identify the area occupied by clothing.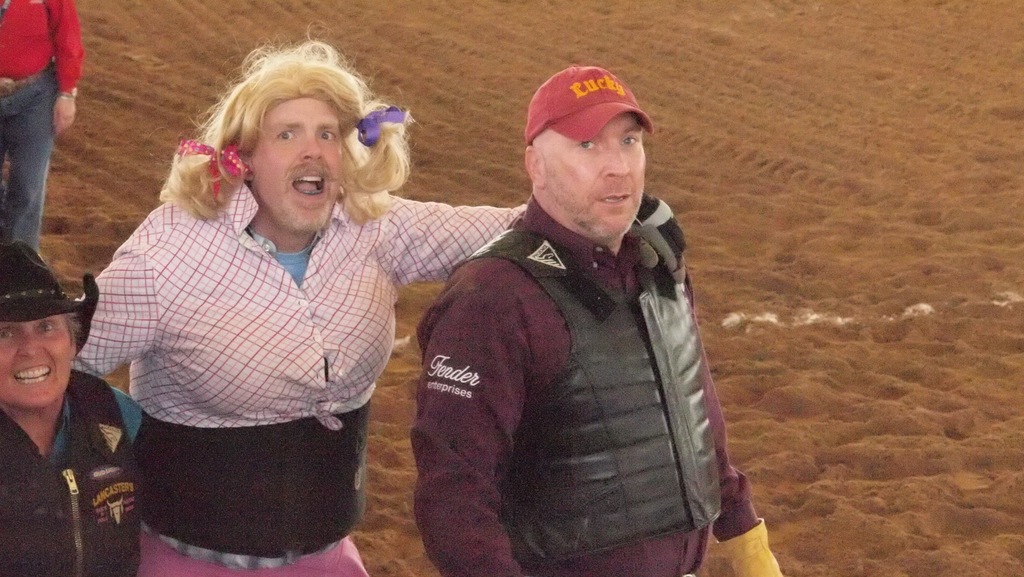
Area: 0:367:140:576.
